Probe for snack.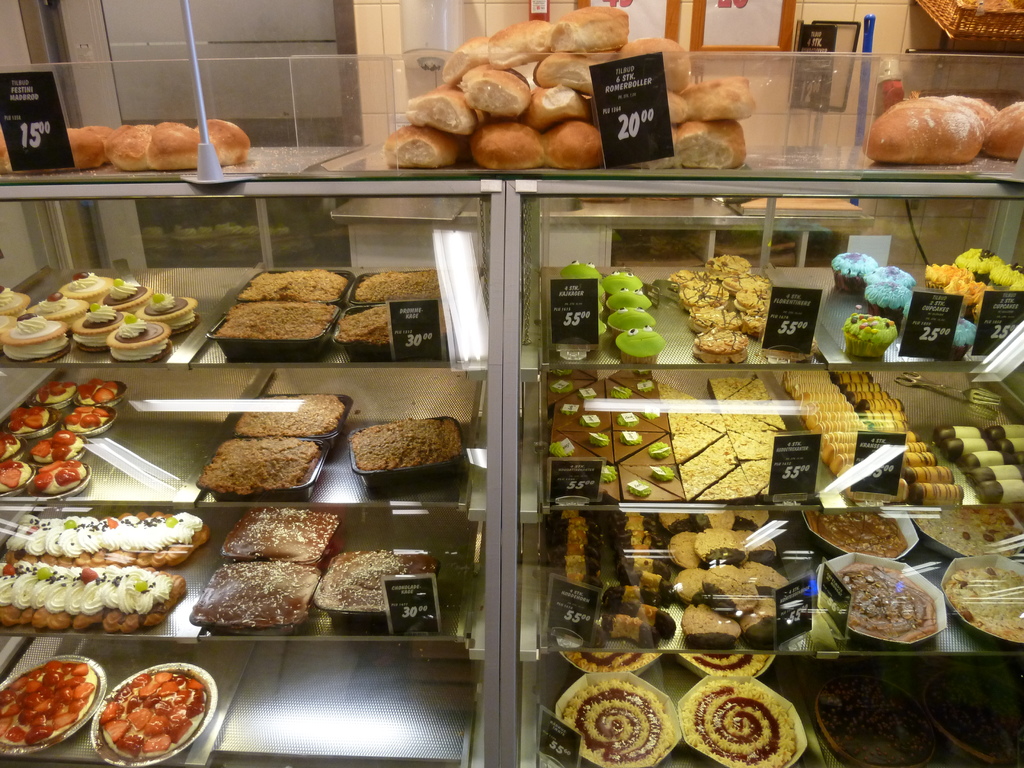
Probe result: 234/396/346/437.
